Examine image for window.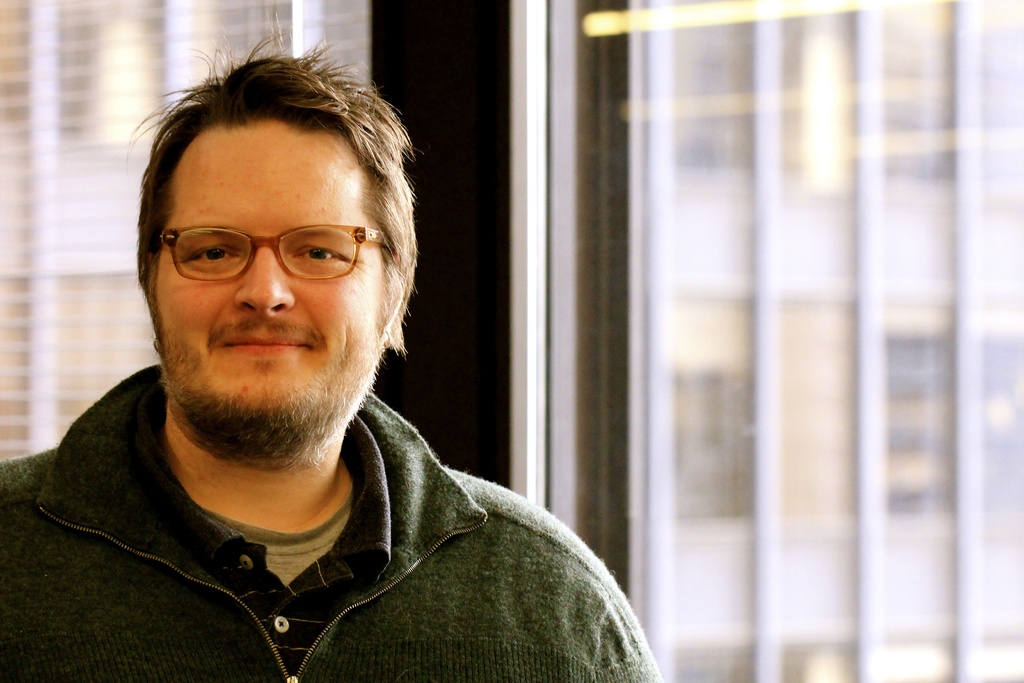
Examination result: bbox(772, 643, 859, 682).
